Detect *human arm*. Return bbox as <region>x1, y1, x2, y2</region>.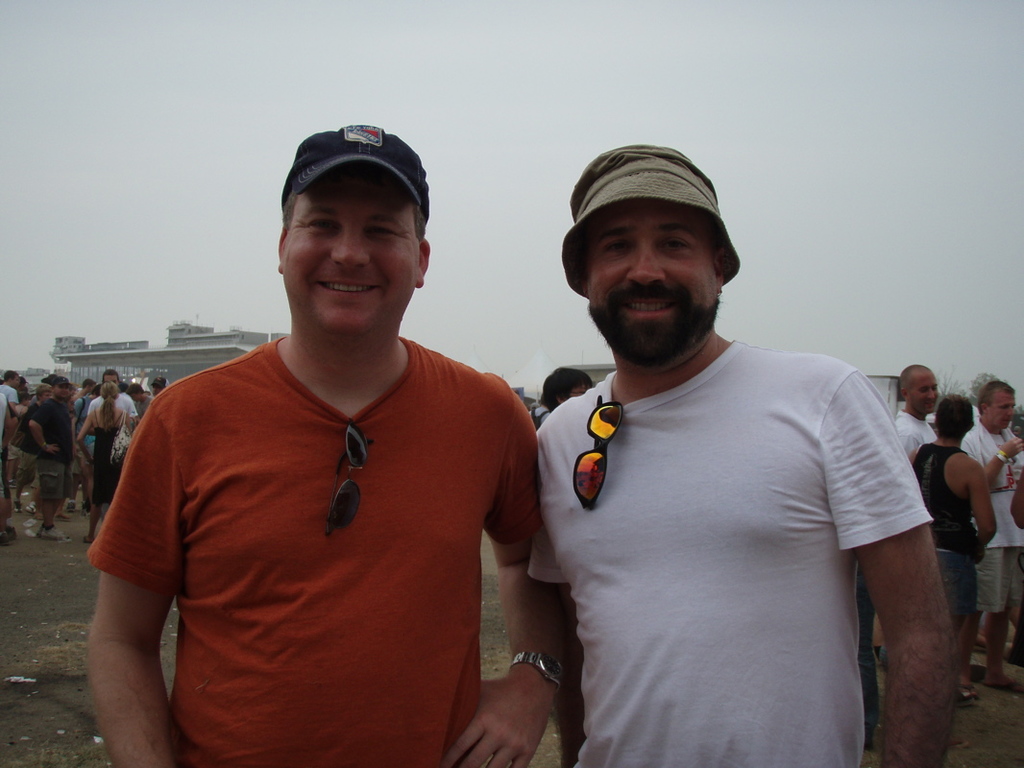
<region>31, 404, 58, 455</region>.
